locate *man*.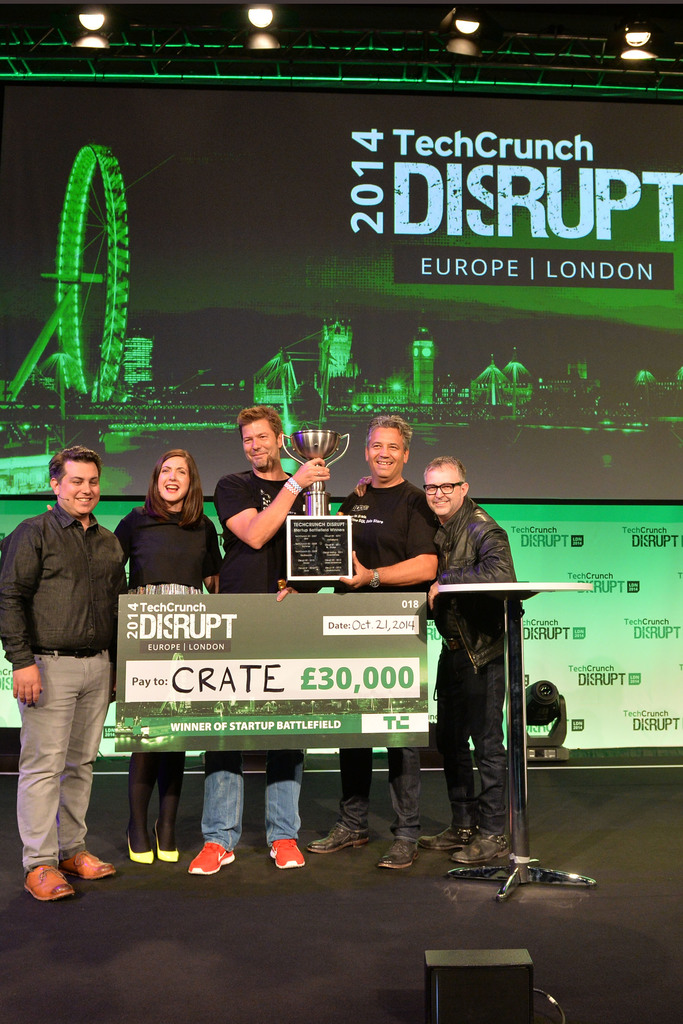
Bounding box: locate(190, 410, 321, 883).
